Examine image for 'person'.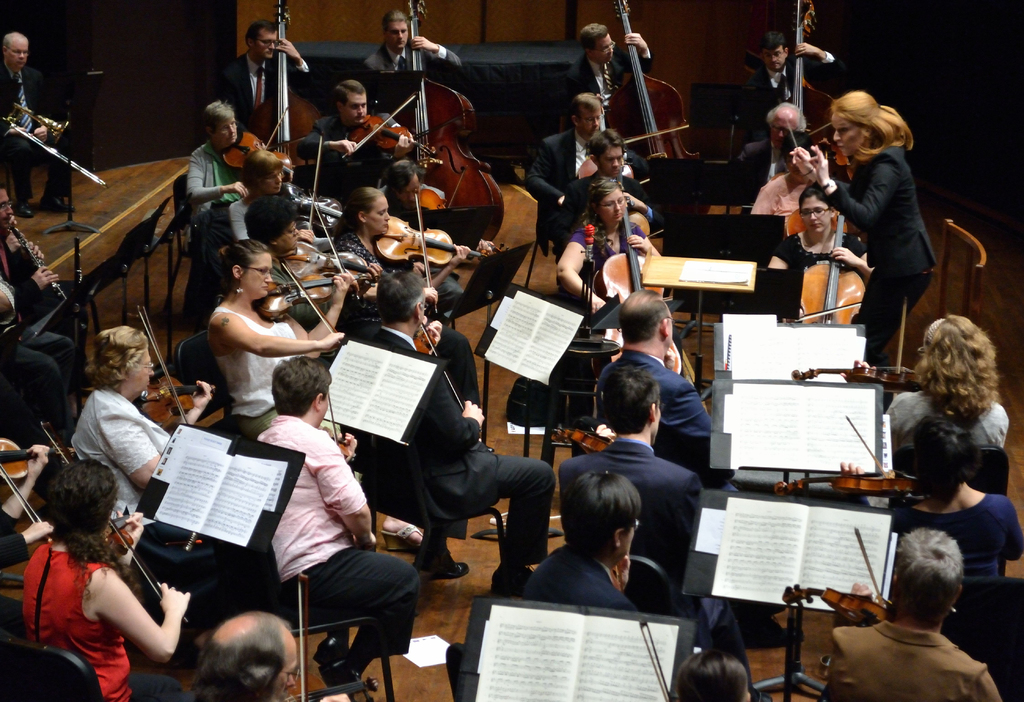
Examination result: locate(186, 605, 360, 701).
